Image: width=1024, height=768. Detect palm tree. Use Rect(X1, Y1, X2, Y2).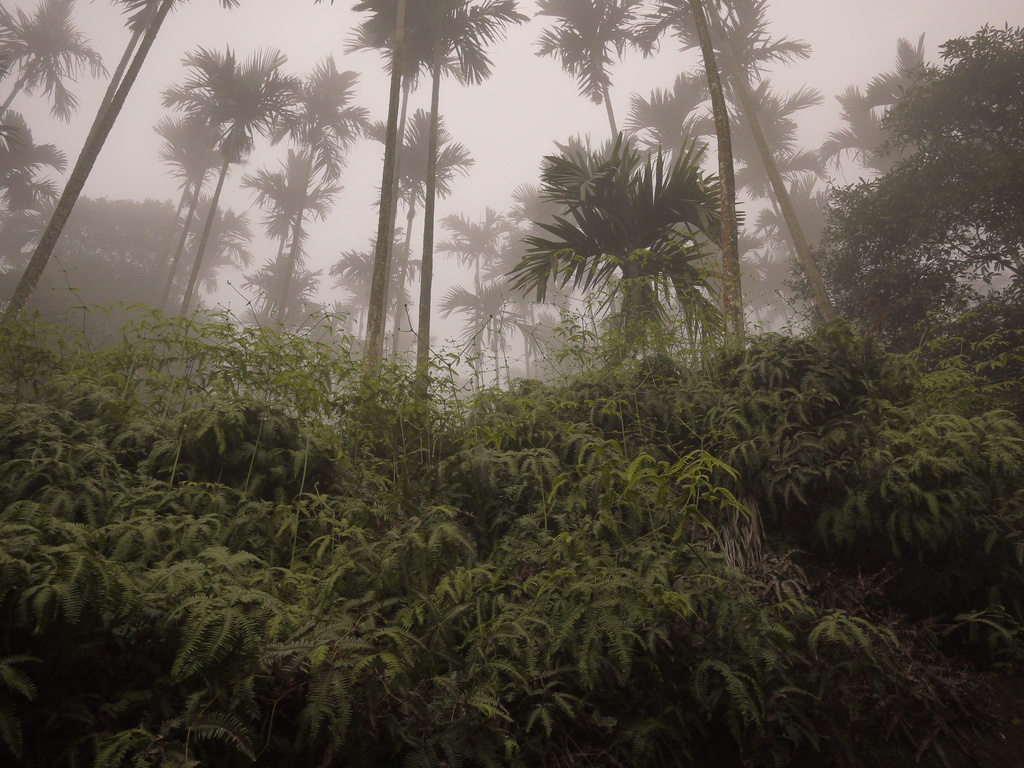
Rect(326, 244, 394, 359).
